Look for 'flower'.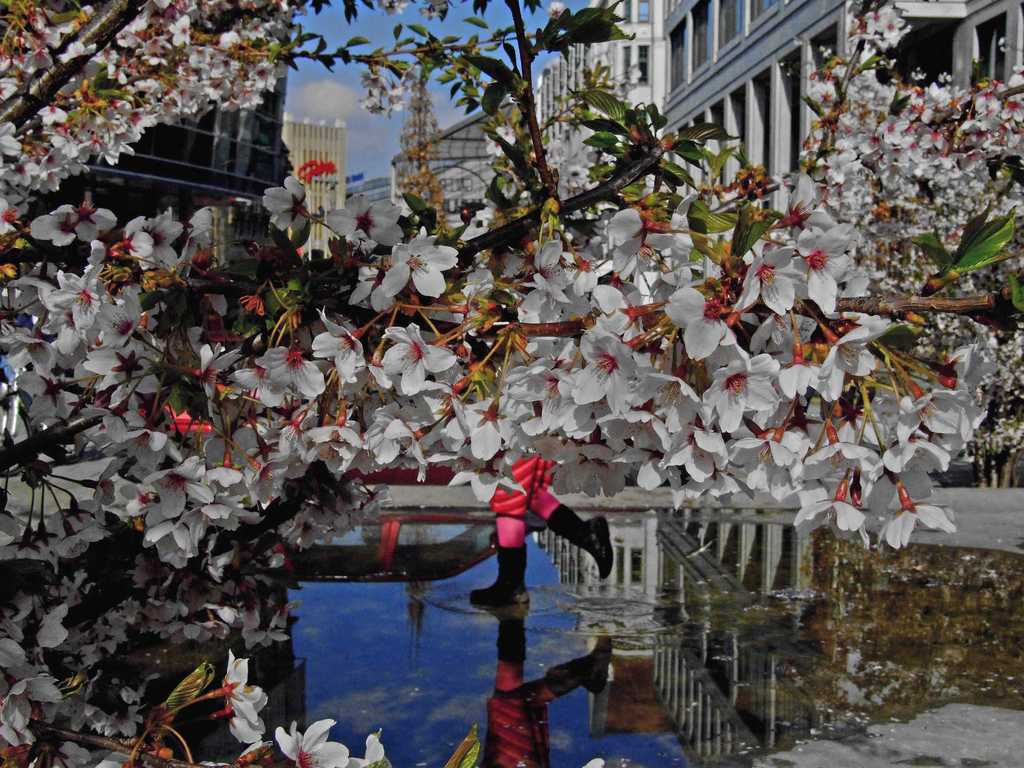
Found: [370,226,452,305].
